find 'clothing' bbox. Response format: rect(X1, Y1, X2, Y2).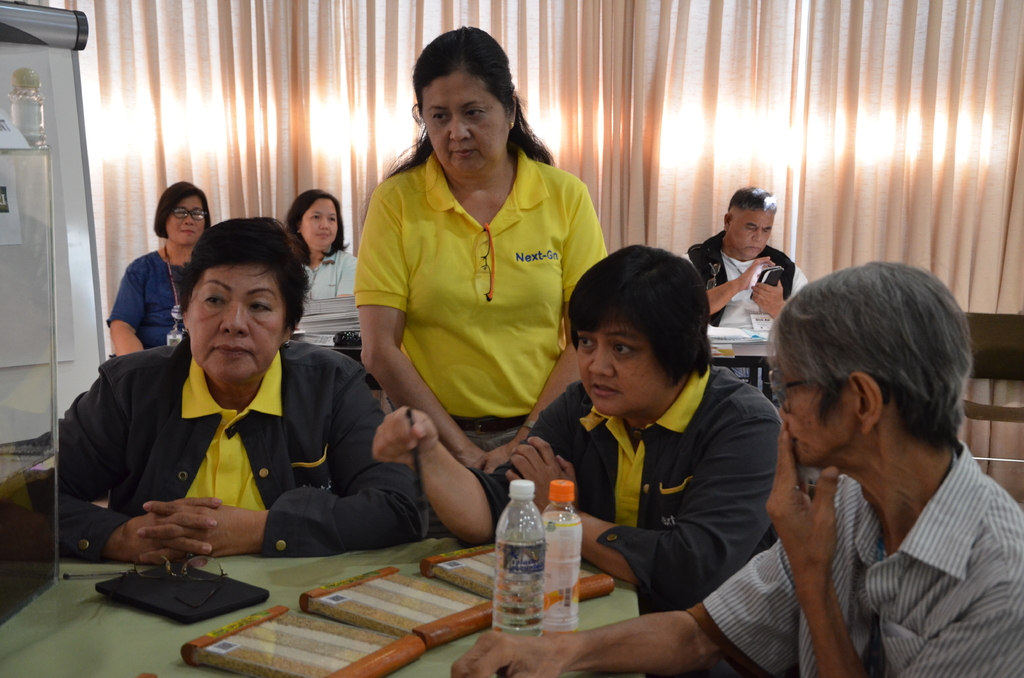
rect(303, 238, 373, 357).
